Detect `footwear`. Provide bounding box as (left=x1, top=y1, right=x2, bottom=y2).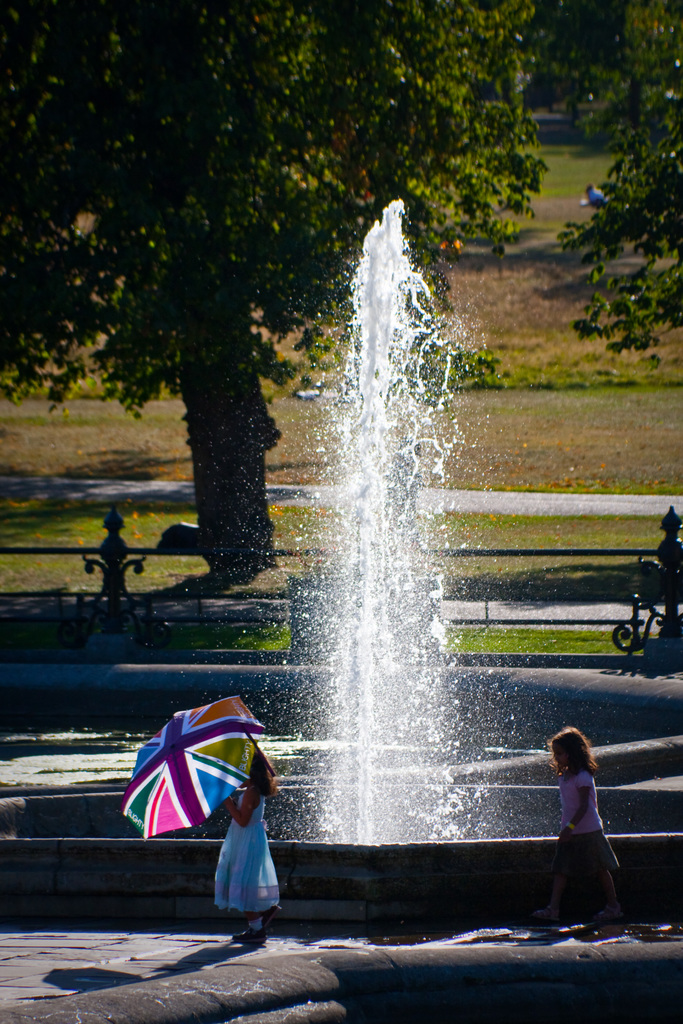
(left=268, top=902, right=284, bottom=929).
